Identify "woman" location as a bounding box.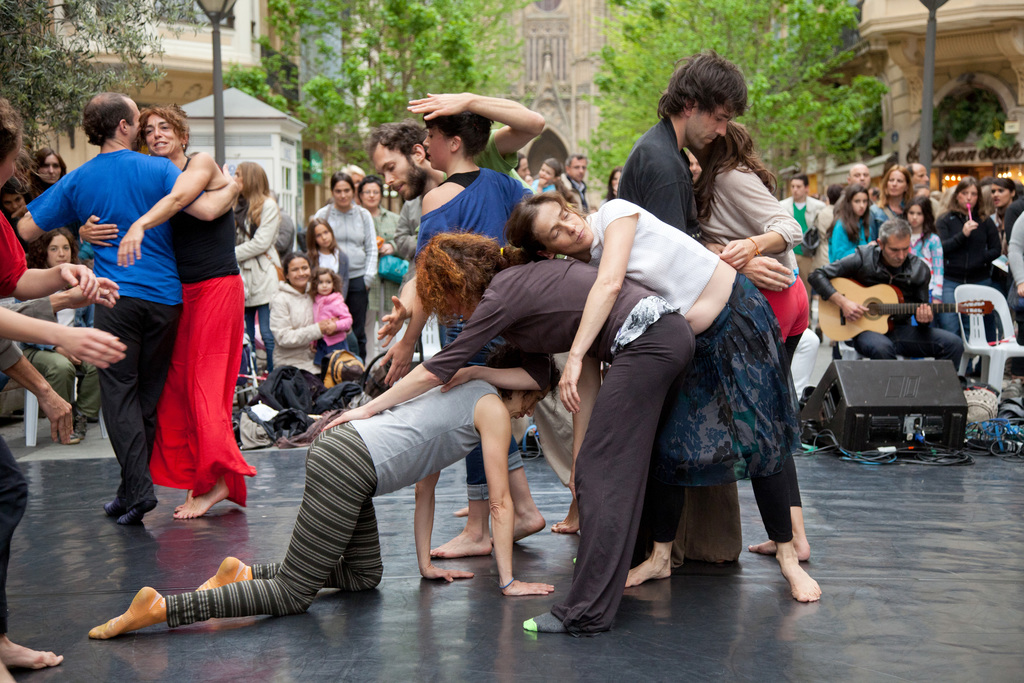
region(684, 119, 813, 561).
